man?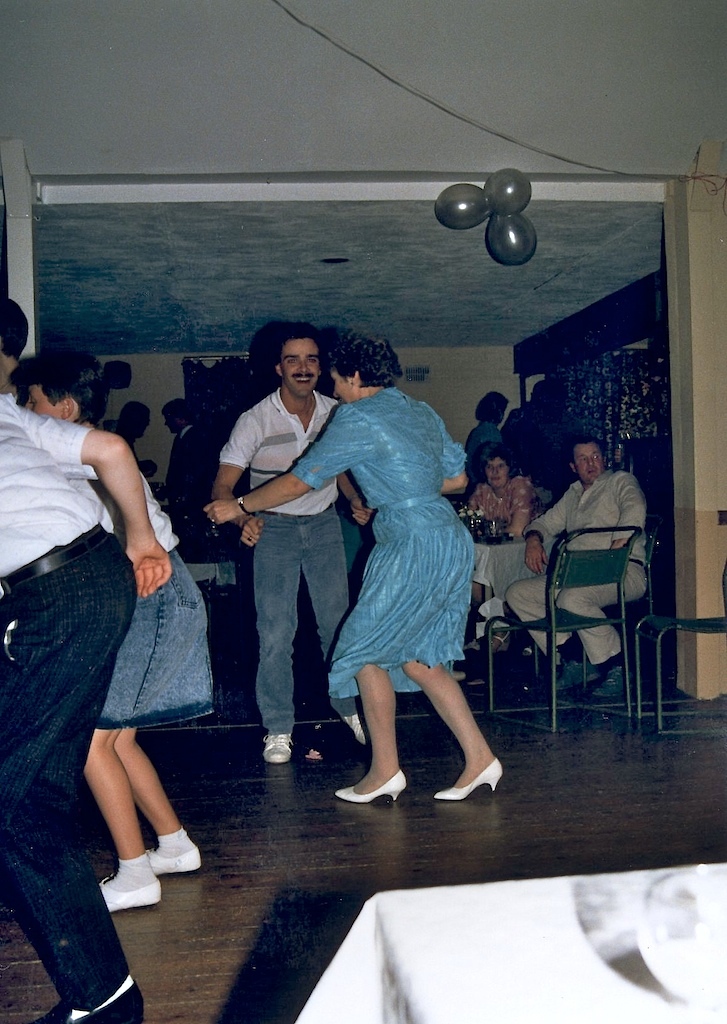
162:400:219:531
